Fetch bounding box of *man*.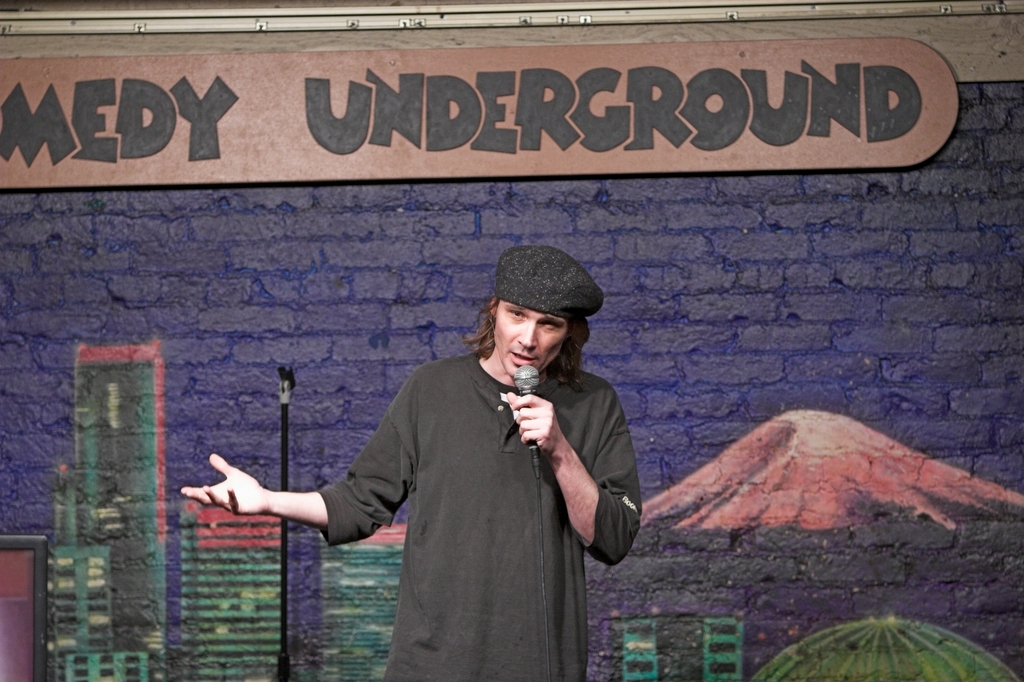
Bbox: x1=187, y1=251, x2=632, y2=681.
